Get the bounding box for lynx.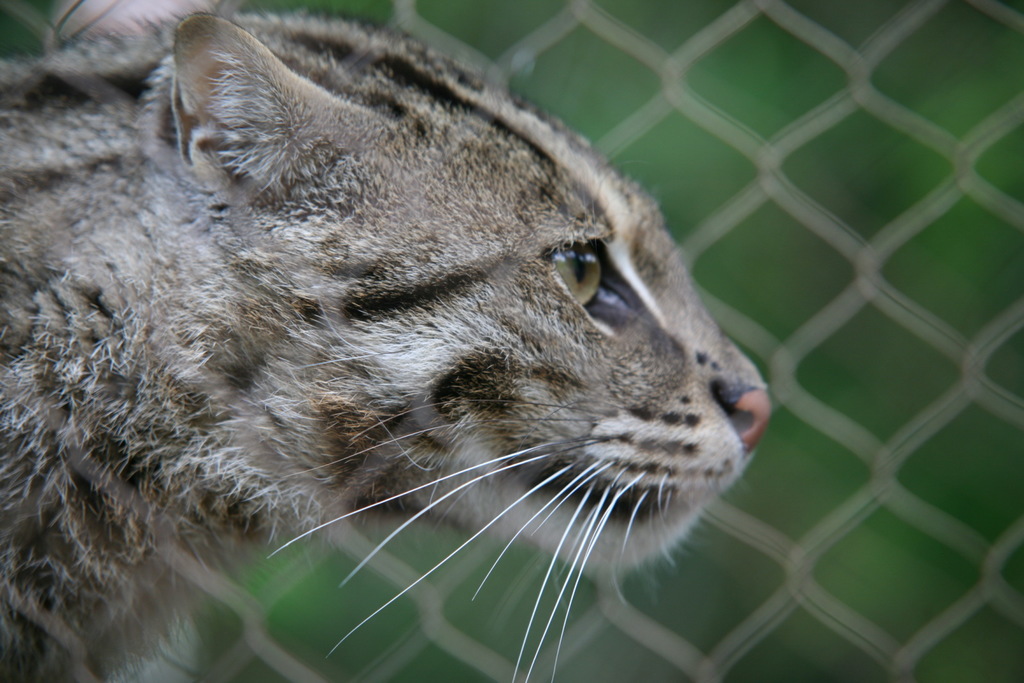
[0,1,771,682].
